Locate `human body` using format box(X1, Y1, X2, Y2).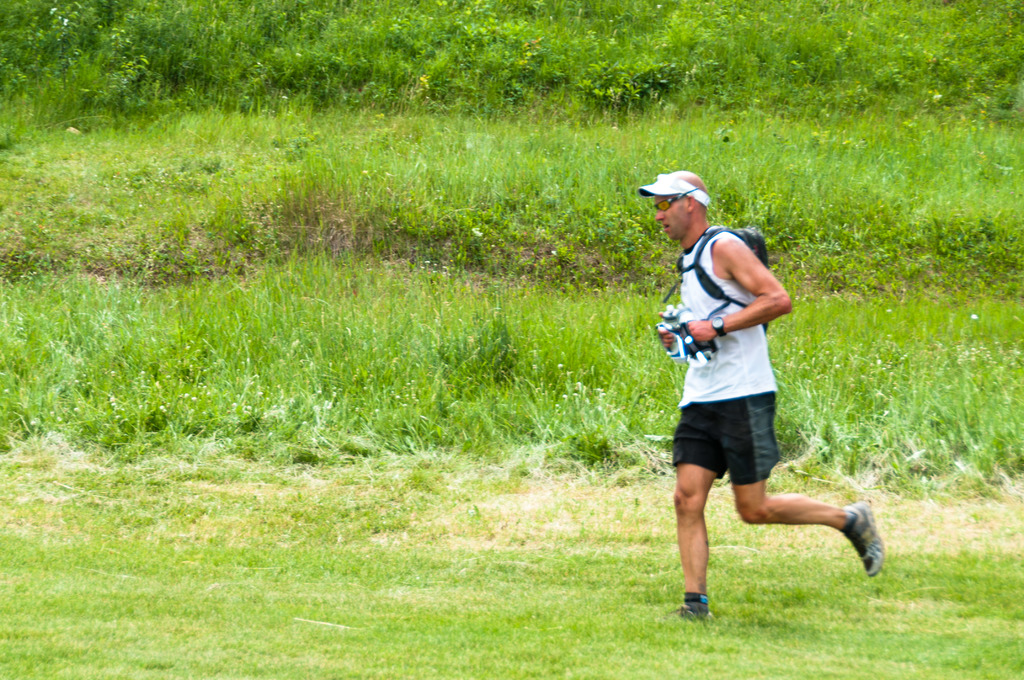
box(653, 167, 879, 620).
